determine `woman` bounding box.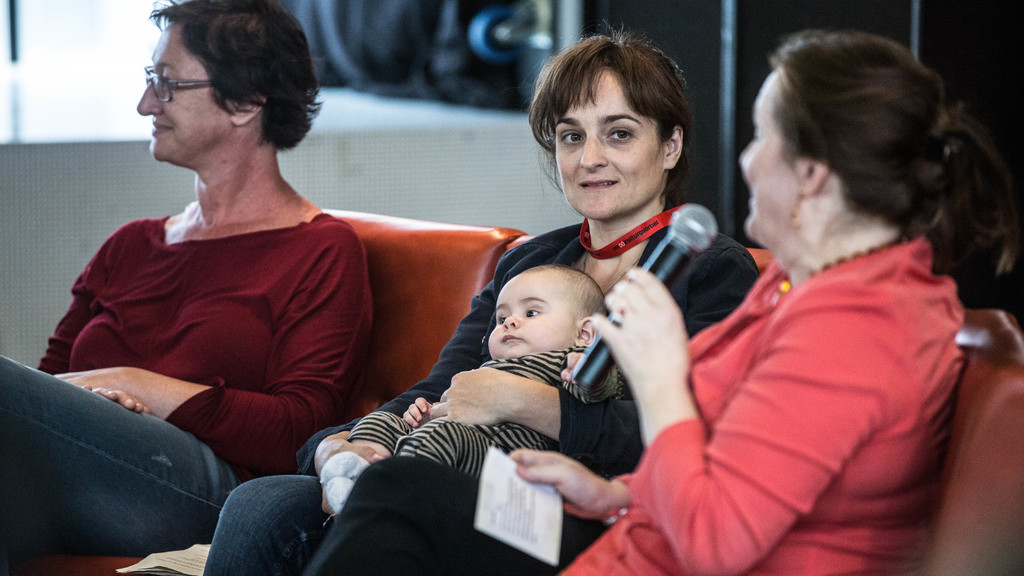
Determined: bbox(200, 19, 762, 575).
